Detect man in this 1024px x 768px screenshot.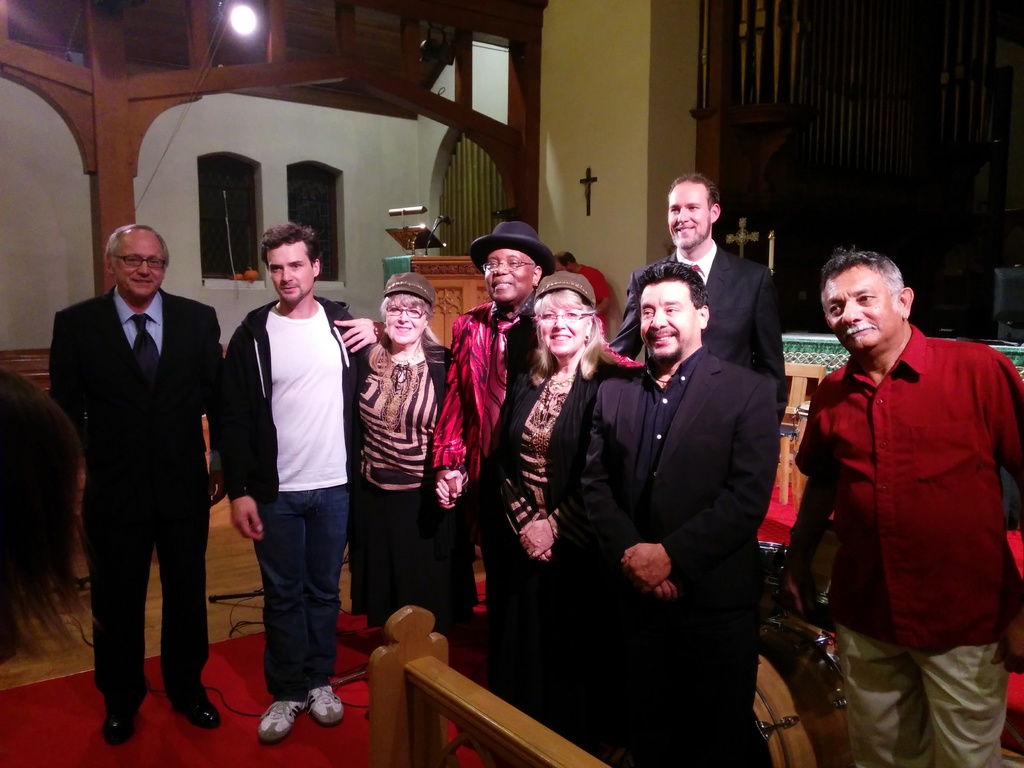
Detection: [left=575, top=255, right=786, bottom=767].
